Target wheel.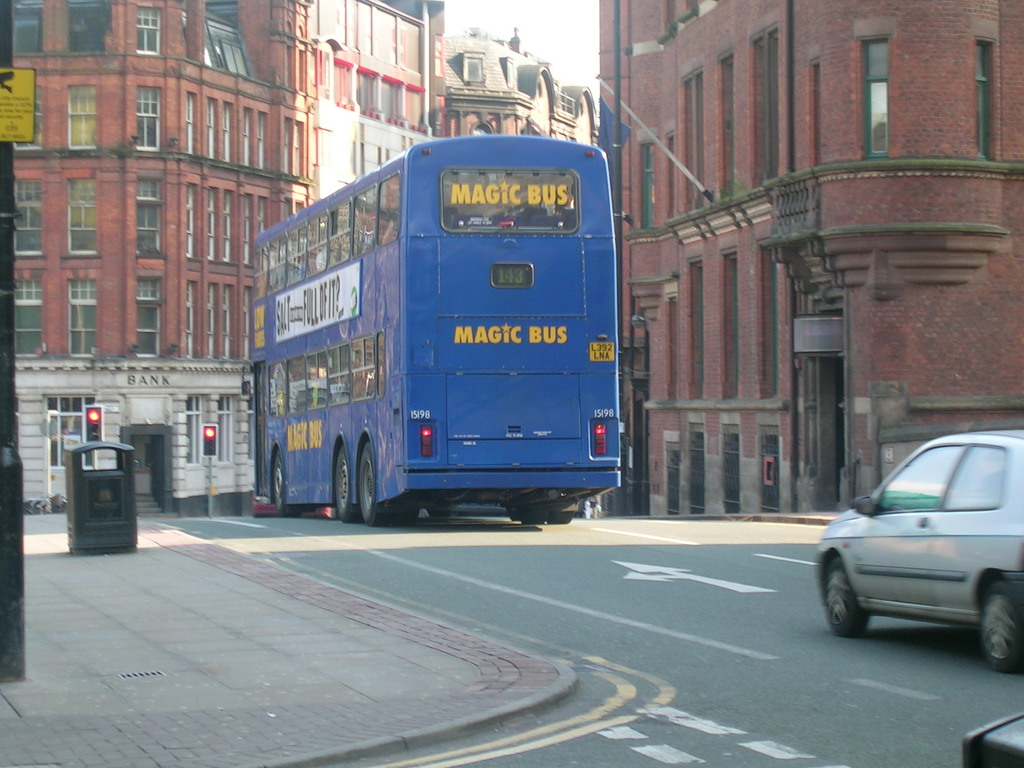
Target region: select_region(356, 436, 399, 526).
